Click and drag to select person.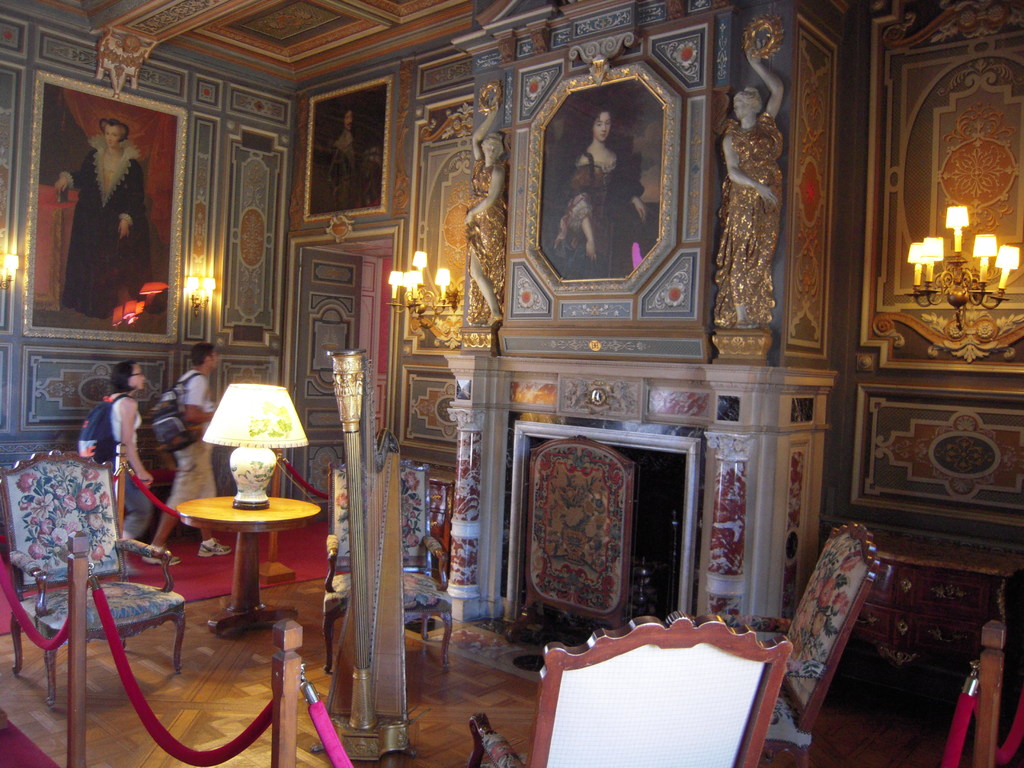
Selection: {"left": 554, "top": 83, "right": 652, "bottom": 276}.
